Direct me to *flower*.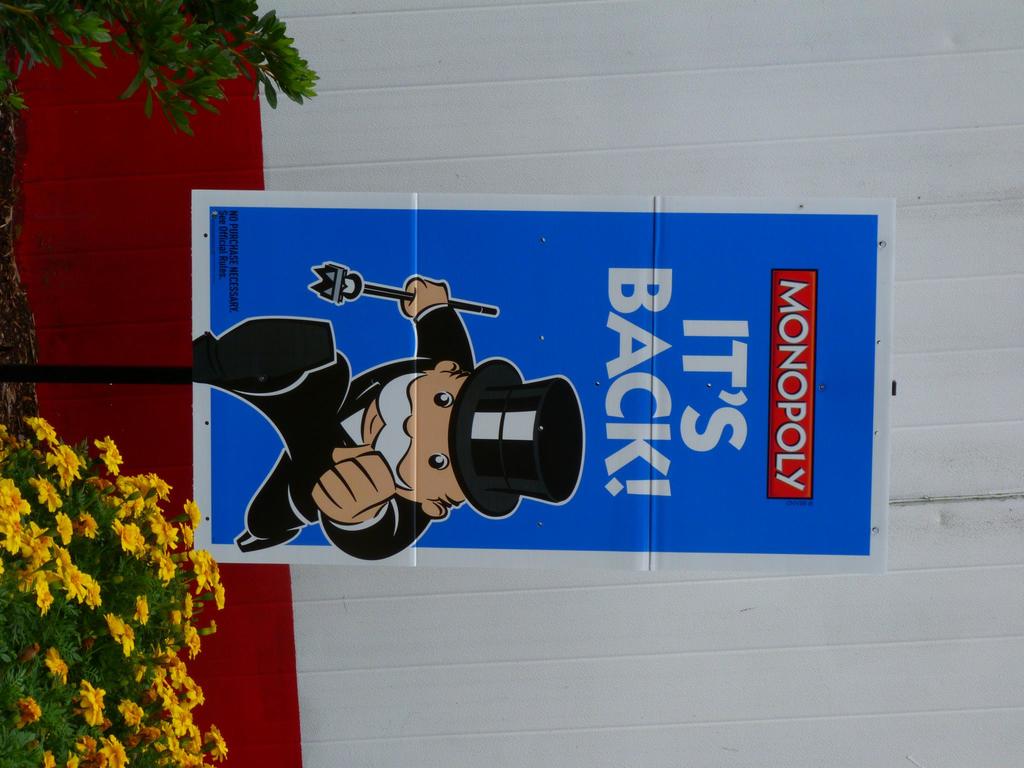
Direction: (x1=148, y1=518, x2=177, y2=550).
